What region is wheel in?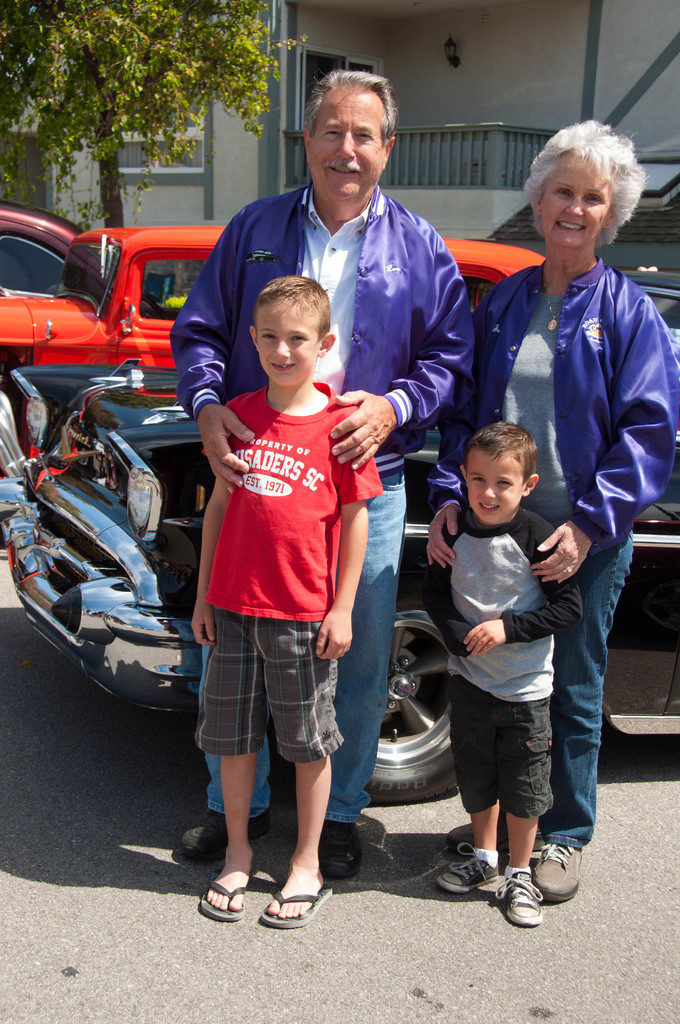
(287, 582, 486, 810).
